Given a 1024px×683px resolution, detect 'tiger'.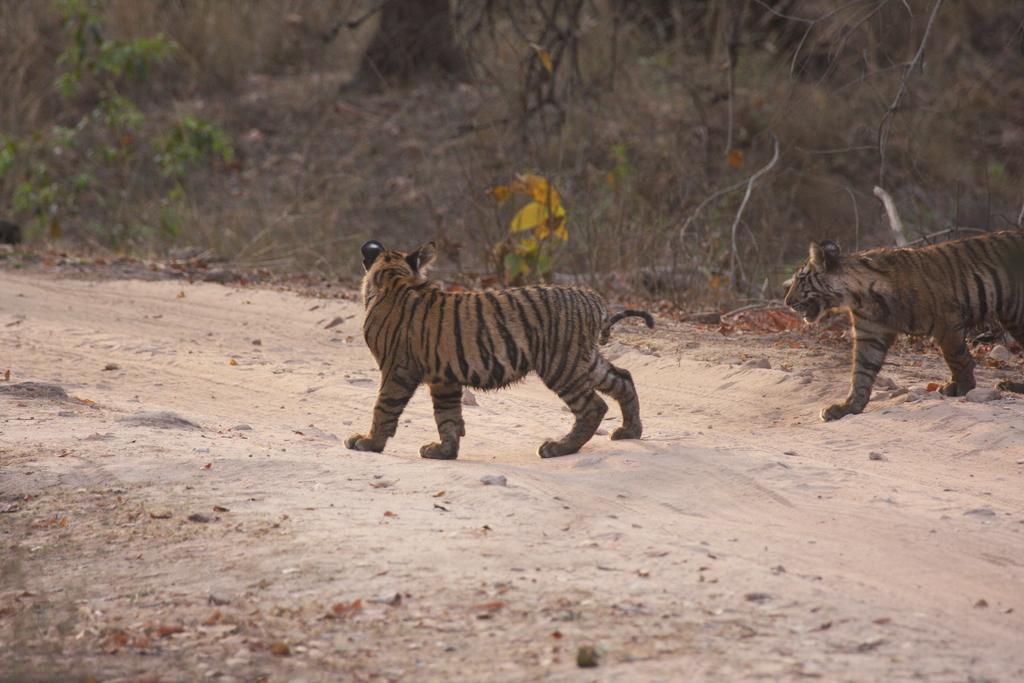
<bbox>781, 227, 1023, 425</bbox>.
